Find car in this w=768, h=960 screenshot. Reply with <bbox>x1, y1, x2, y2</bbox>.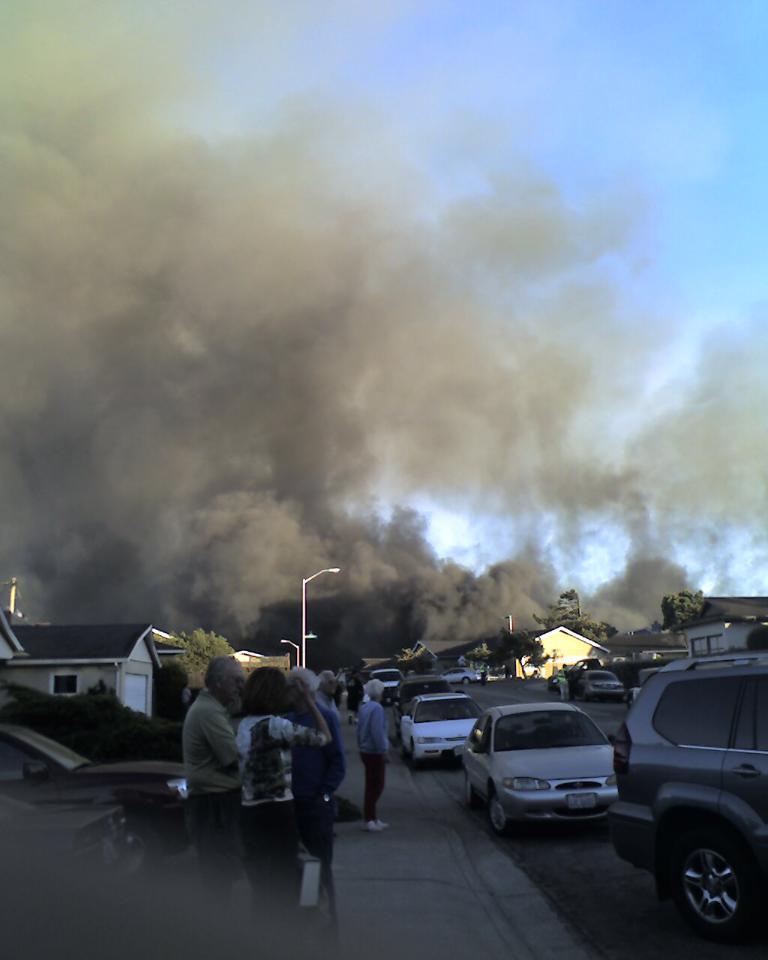
<bbox>460, 706, 647, 837</bbox>.
